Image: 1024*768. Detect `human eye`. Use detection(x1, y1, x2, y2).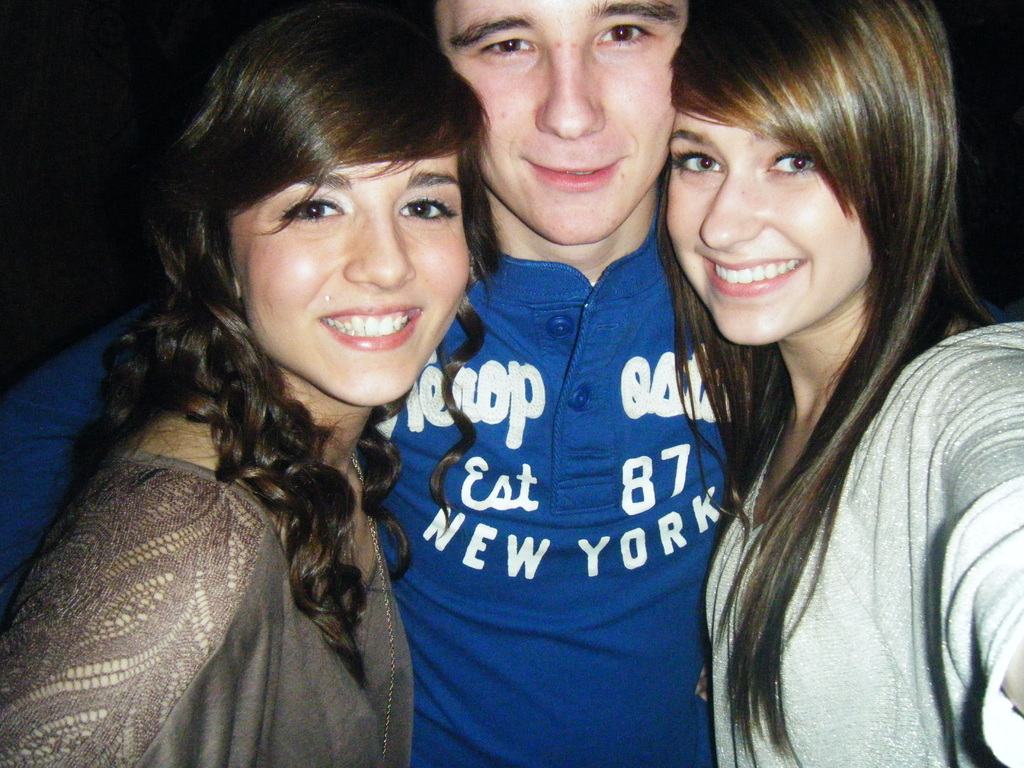
detection(765, 145, 821, 180).
